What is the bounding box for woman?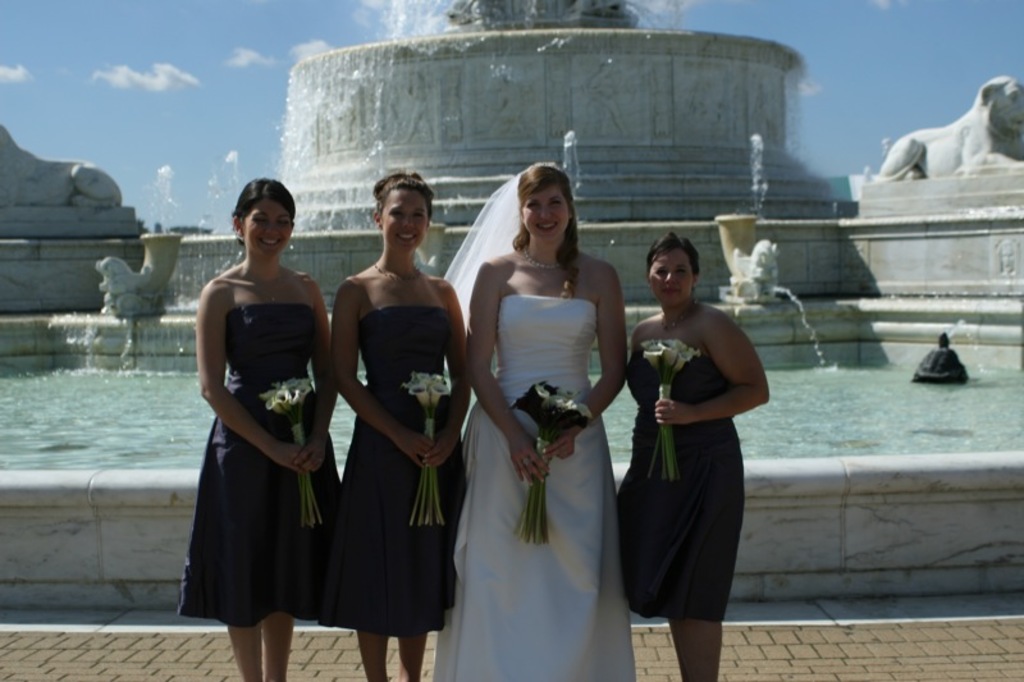
(175, 179, 342, 681).
